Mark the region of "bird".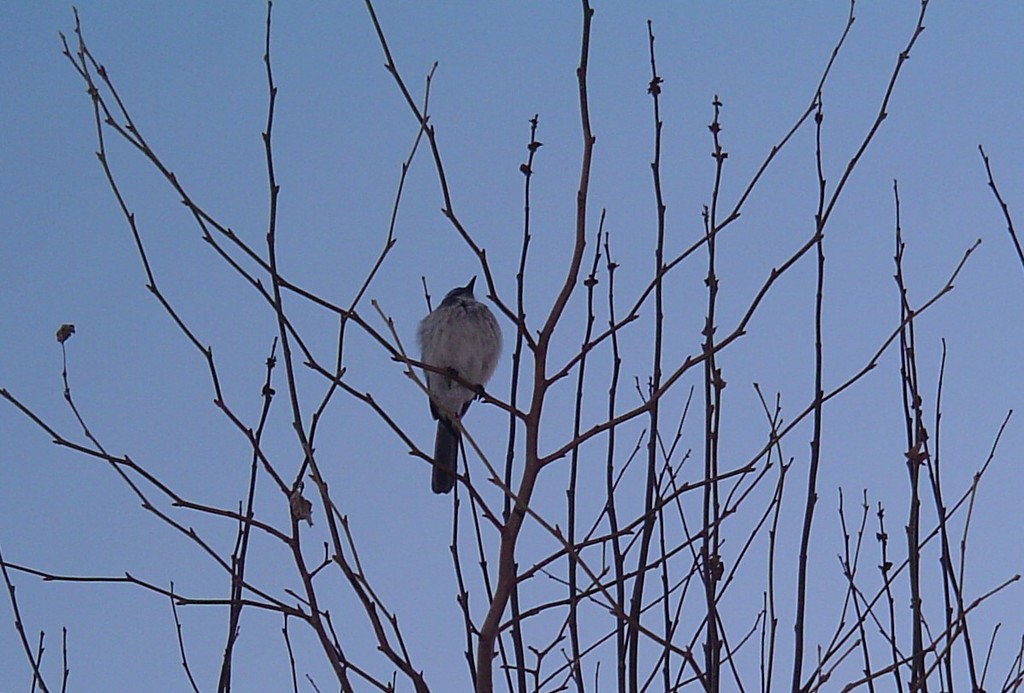
Region: bbox=[406, 279, 514, 468].
